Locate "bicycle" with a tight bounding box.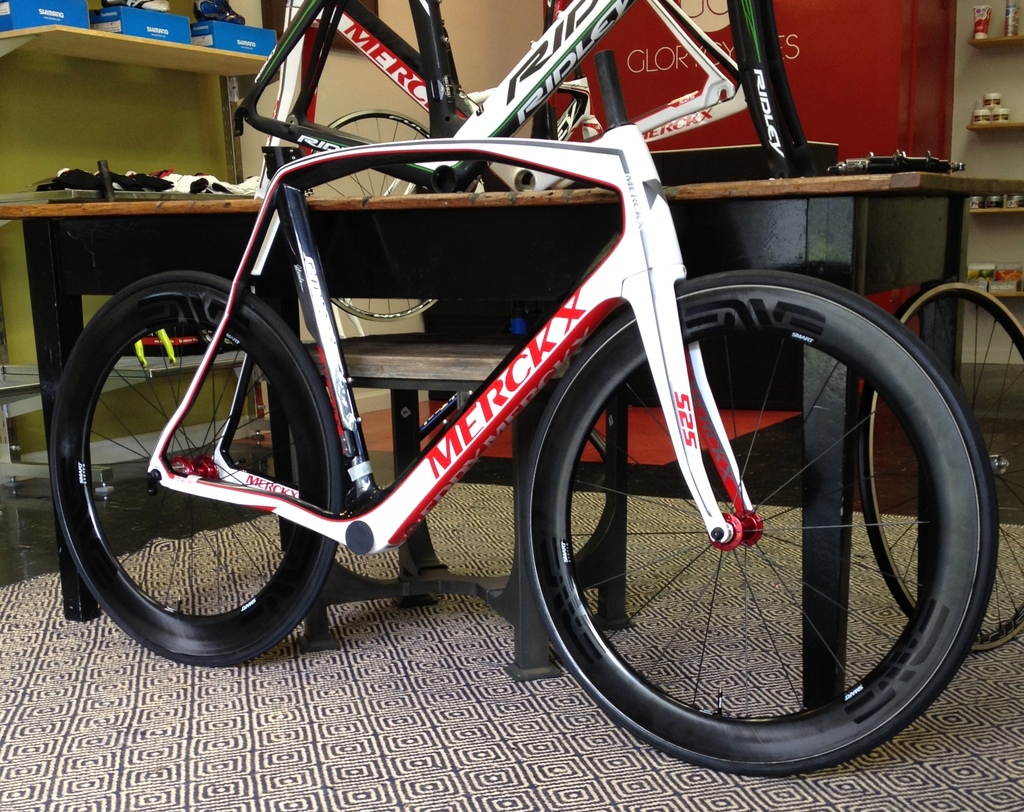
52,0,1000,777.
